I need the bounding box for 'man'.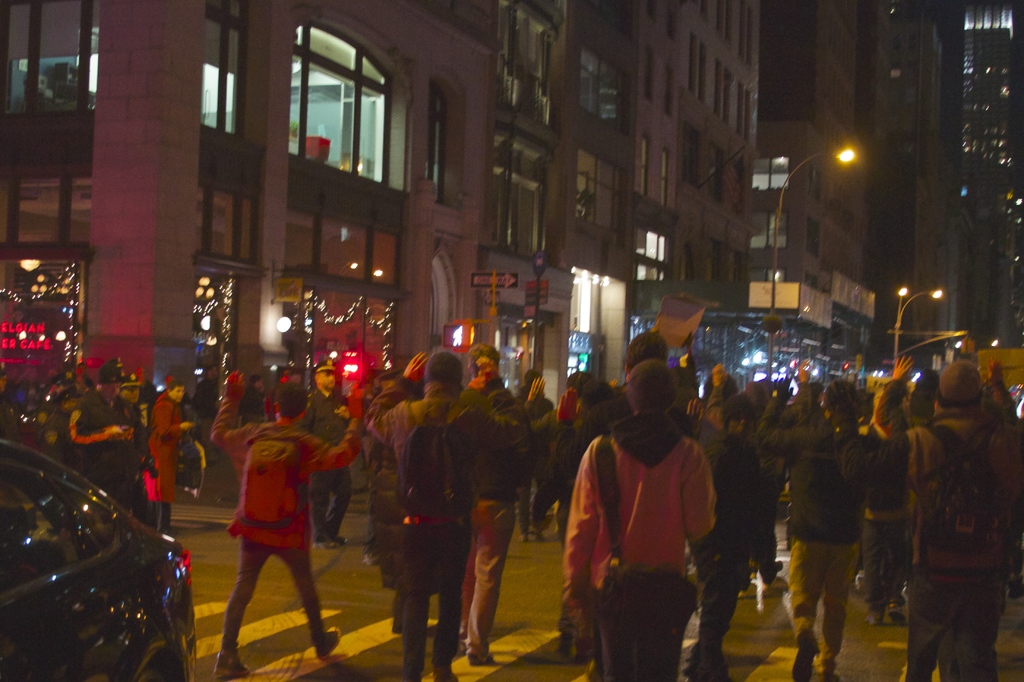
Here it is: [x1=367, y1=373, x2=392, y2=564].
